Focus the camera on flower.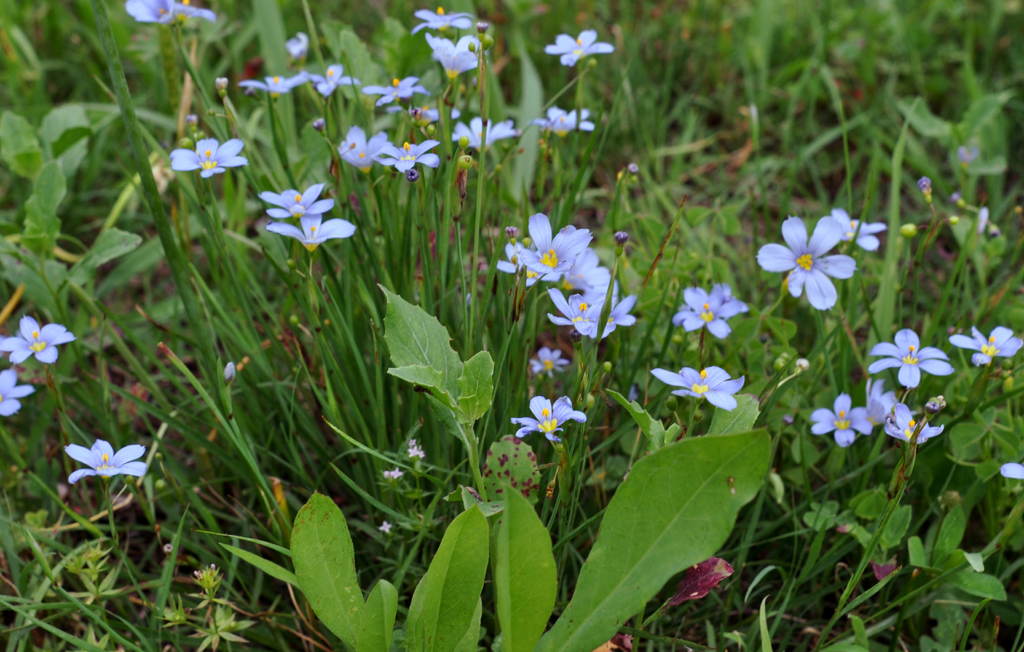
Focus region: crop(374, 138, 439, 179).
